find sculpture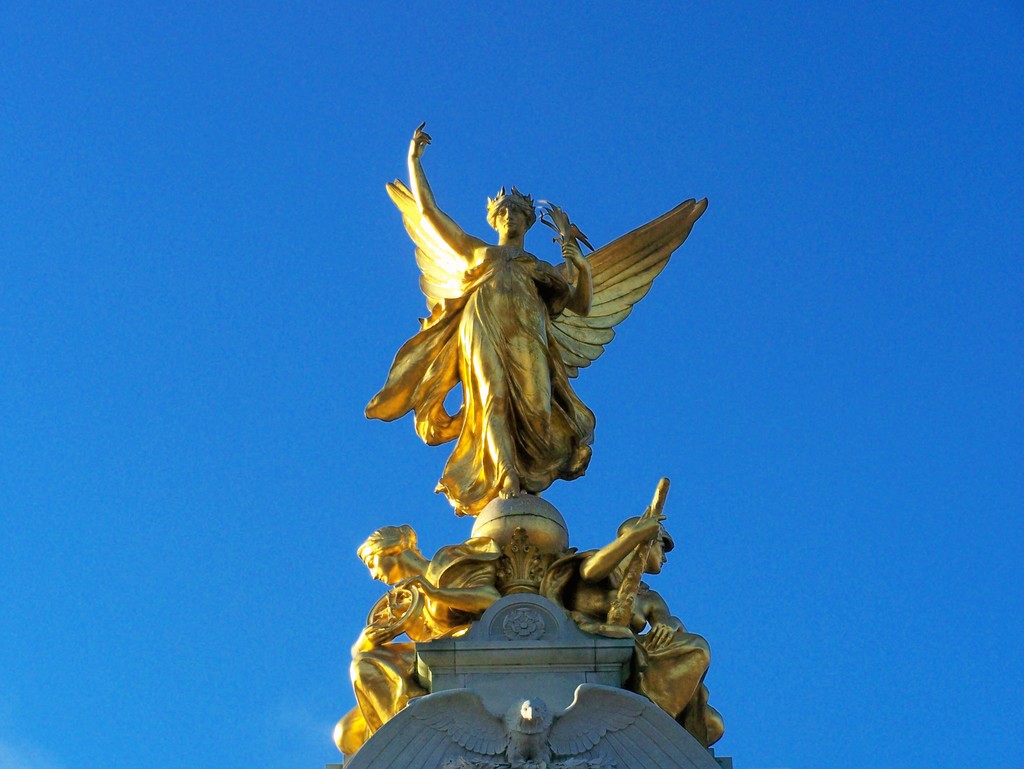
crop(314, 118, 753, 747)
